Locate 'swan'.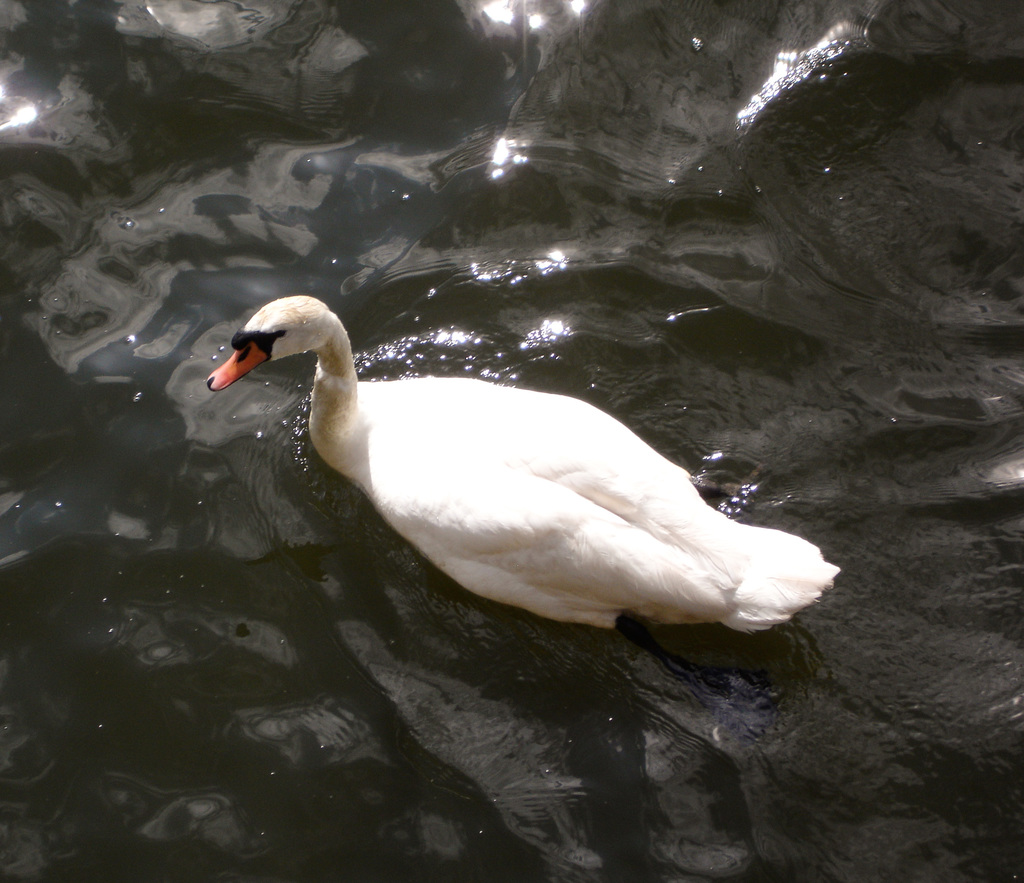
Bounding box: [left=205, top=293, right=844, bottom=646].
